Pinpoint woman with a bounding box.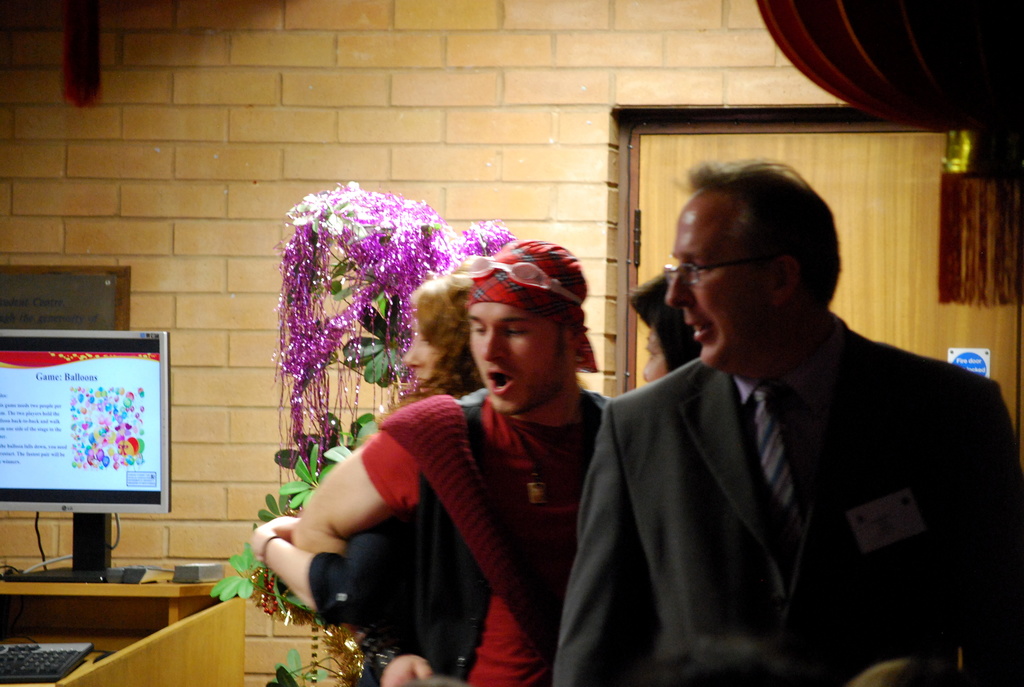
<box>245,260,484,686</box>.
